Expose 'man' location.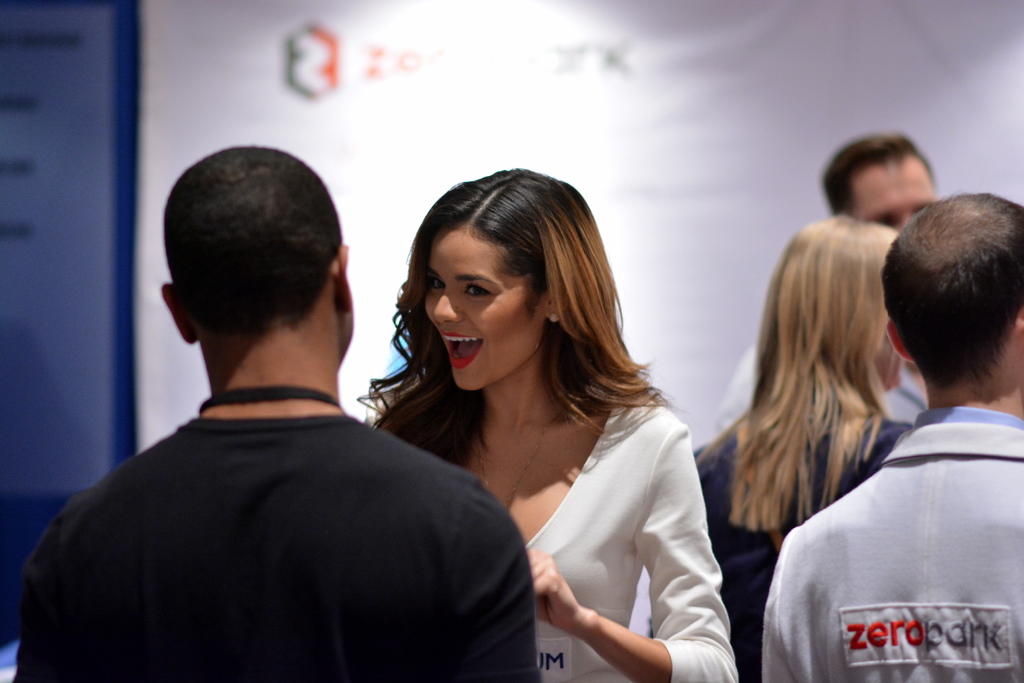
Exposed at box=[696, 136, 951, 440].
